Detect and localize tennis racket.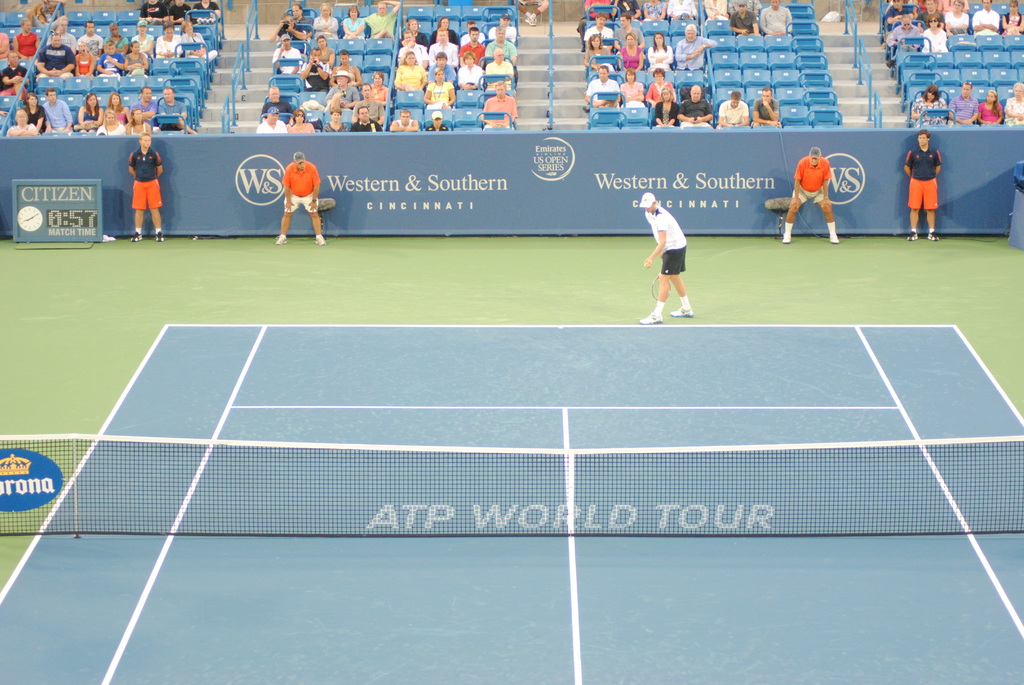
Localized at 651, 271, 672, 302.
